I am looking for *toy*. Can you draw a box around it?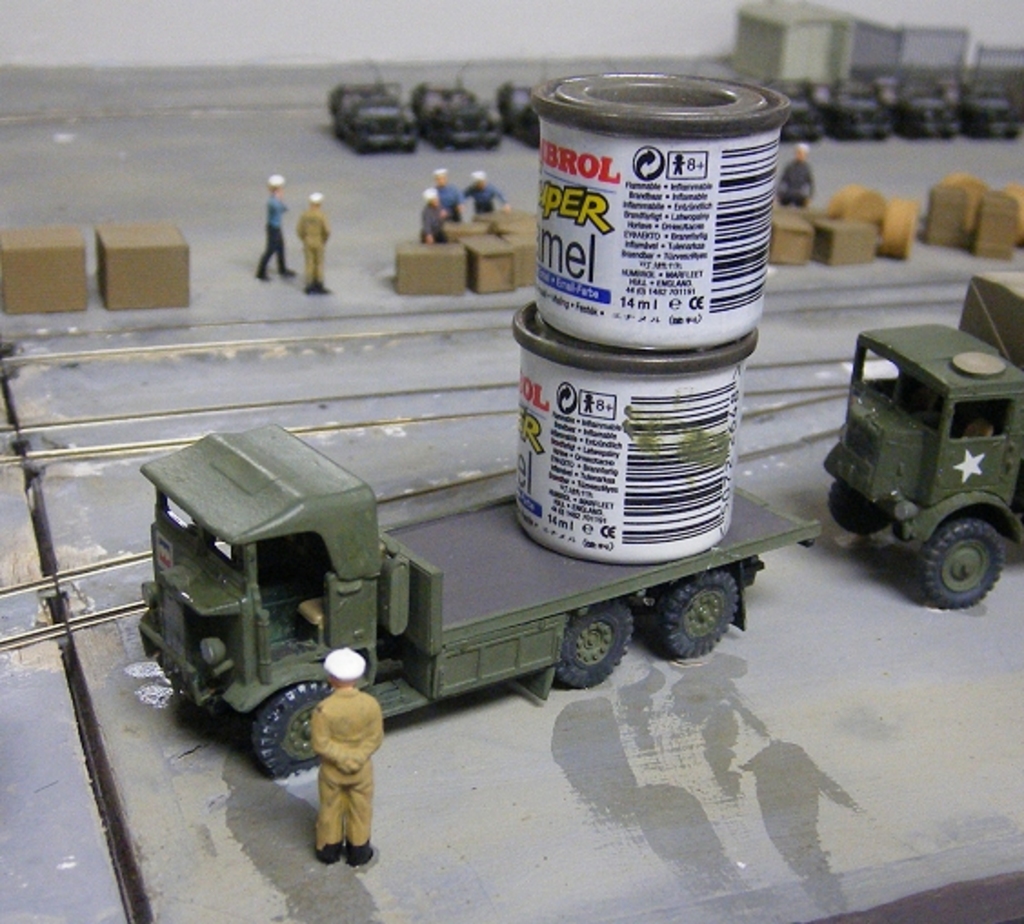
Sure, the bounding box is l=302, t=653, r=387, b=864.
